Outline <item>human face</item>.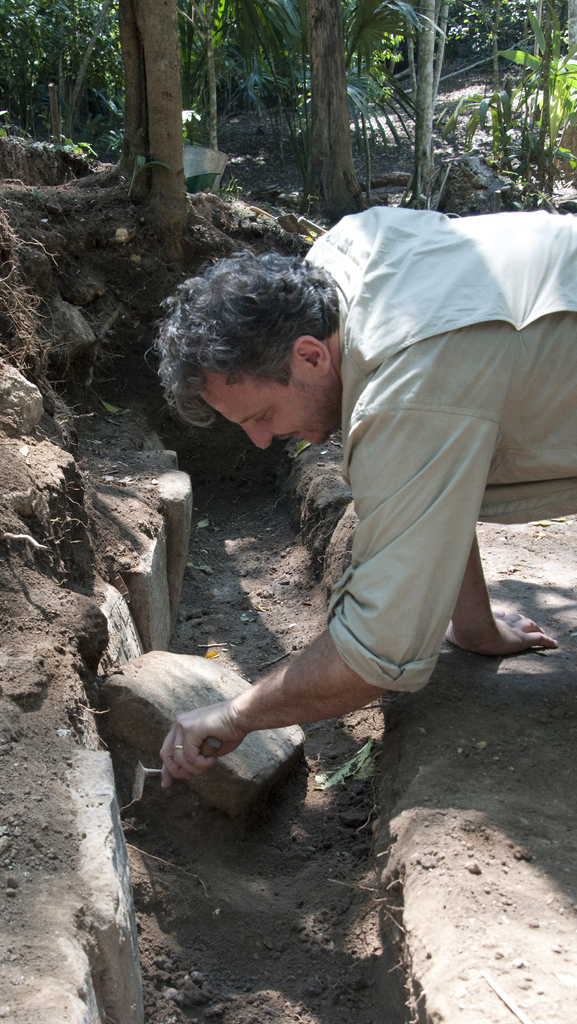
Outline: bbox=[197, 372, 333, 449].
